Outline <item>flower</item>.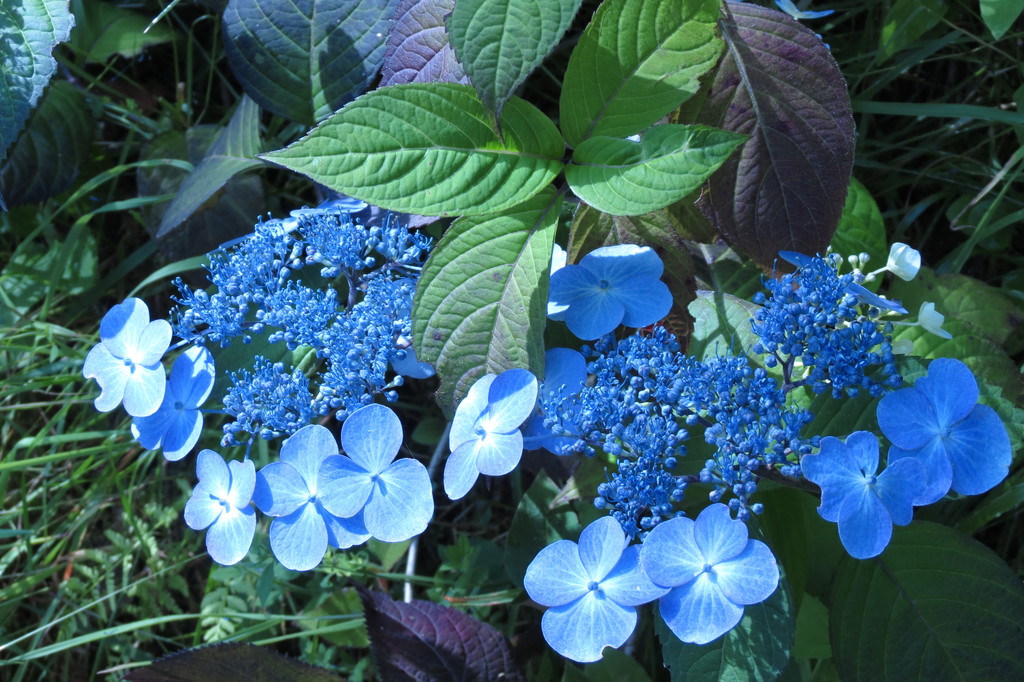
Outline: 131:349:215:462.
